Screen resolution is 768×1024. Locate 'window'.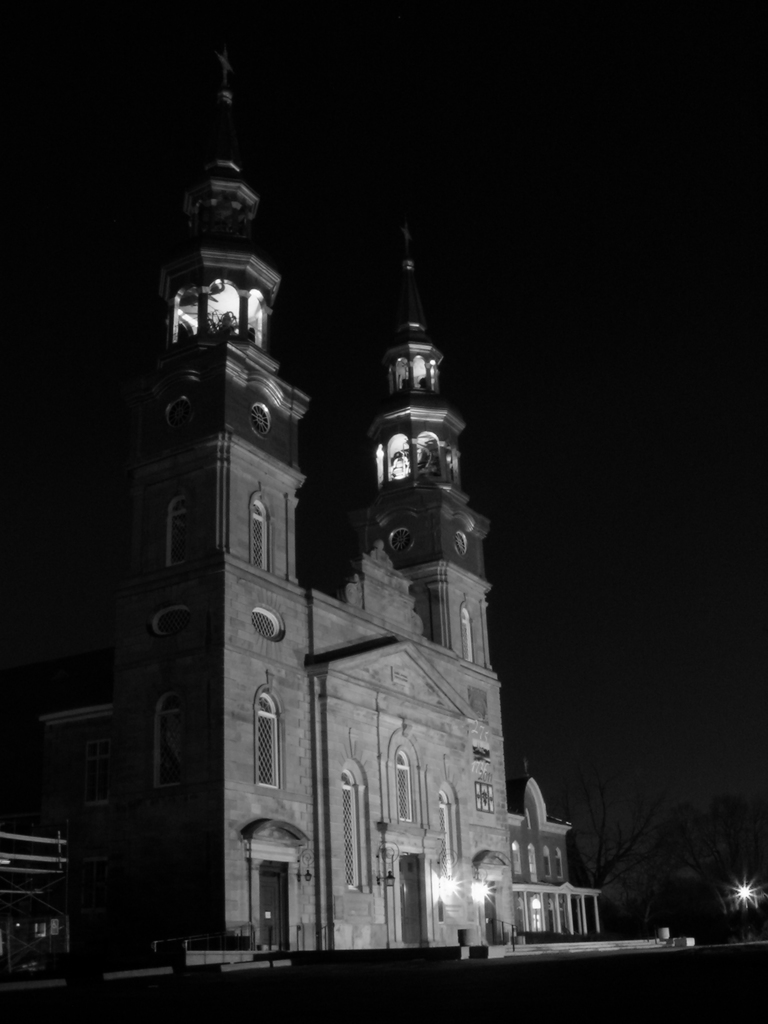
pyautogui.locateOnScreen(340, 762, 373, 900).
